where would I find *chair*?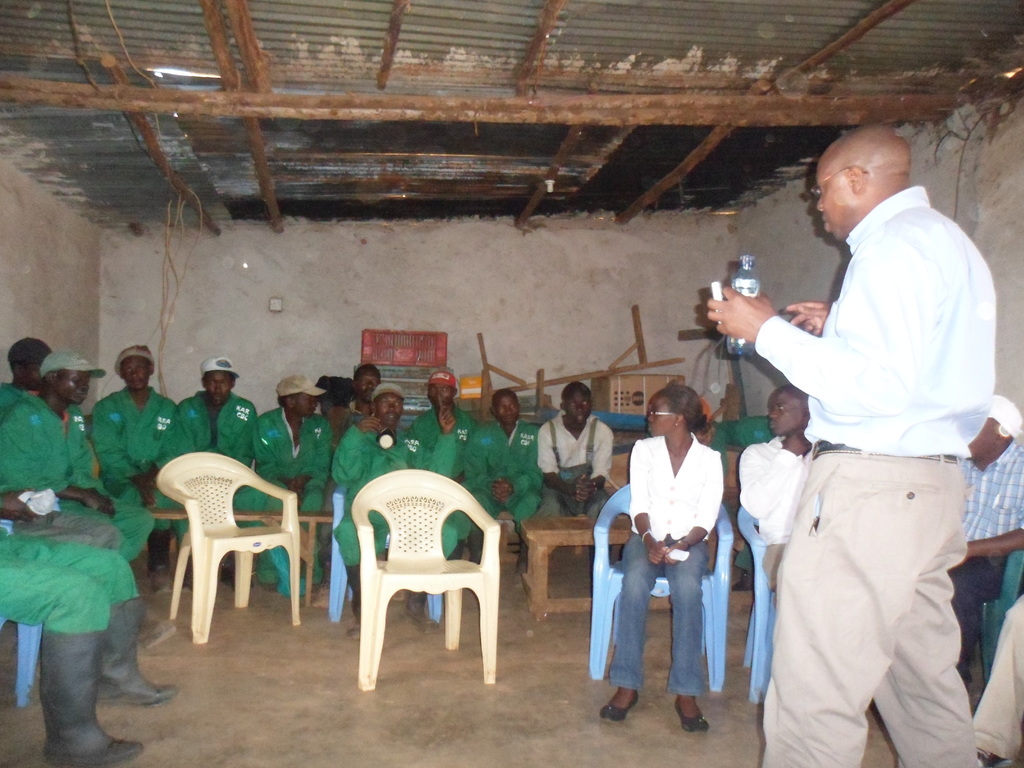
At x1=326 y1=488 x2=447 y2=621.
